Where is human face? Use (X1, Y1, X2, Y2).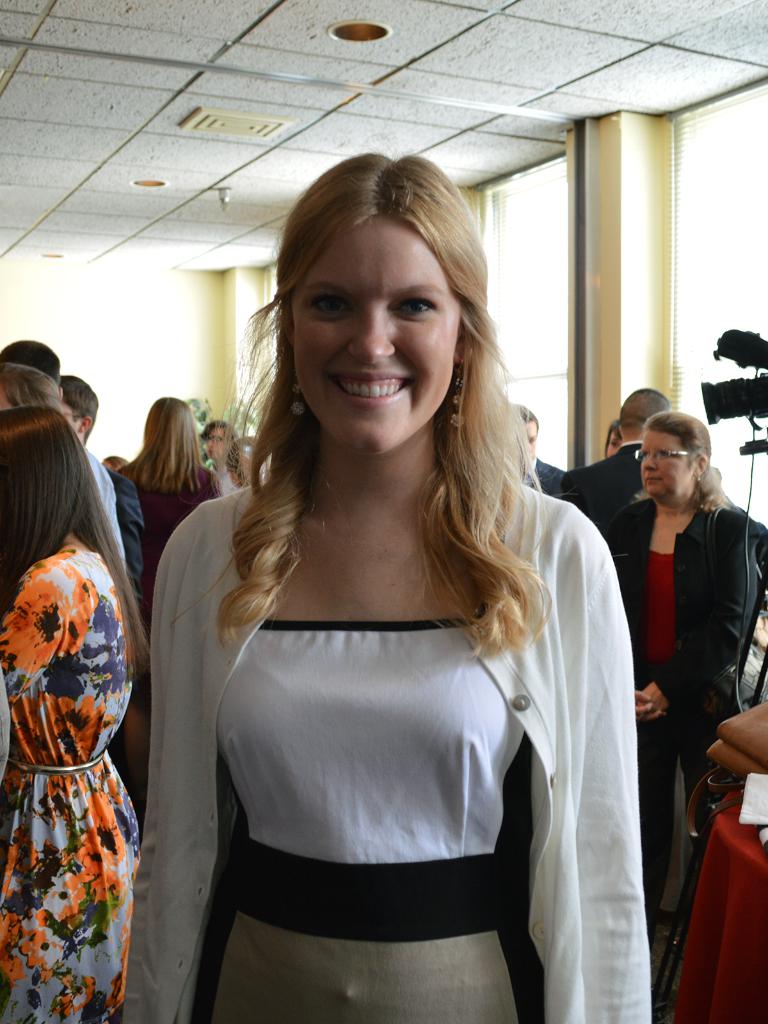
(635, 426, 694, 503).
